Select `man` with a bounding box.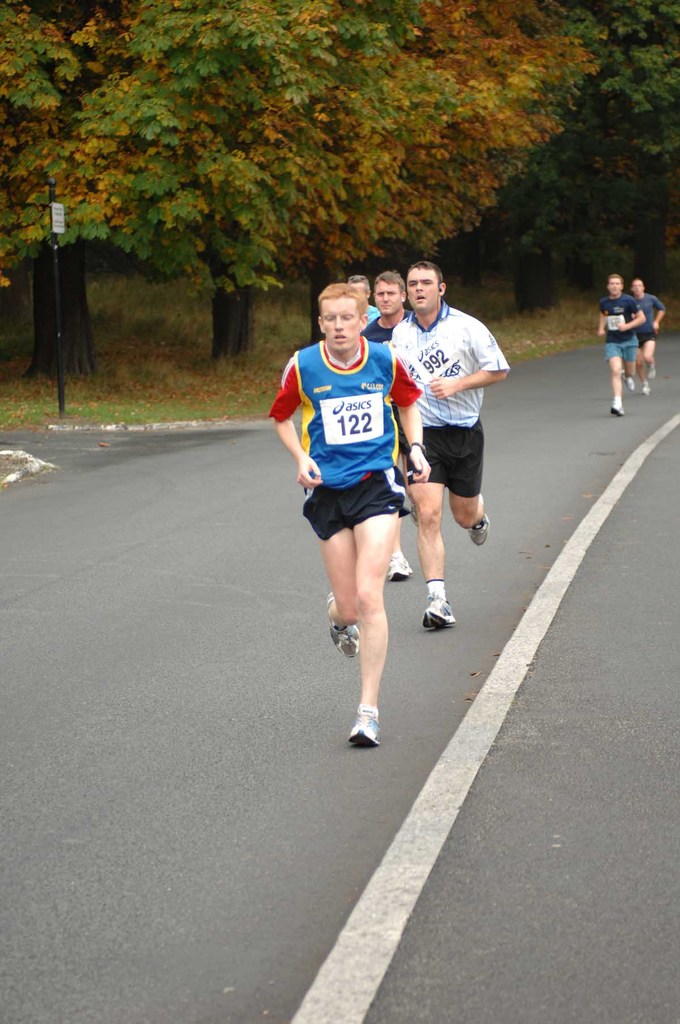
rect(273, 284, 421, 755).
